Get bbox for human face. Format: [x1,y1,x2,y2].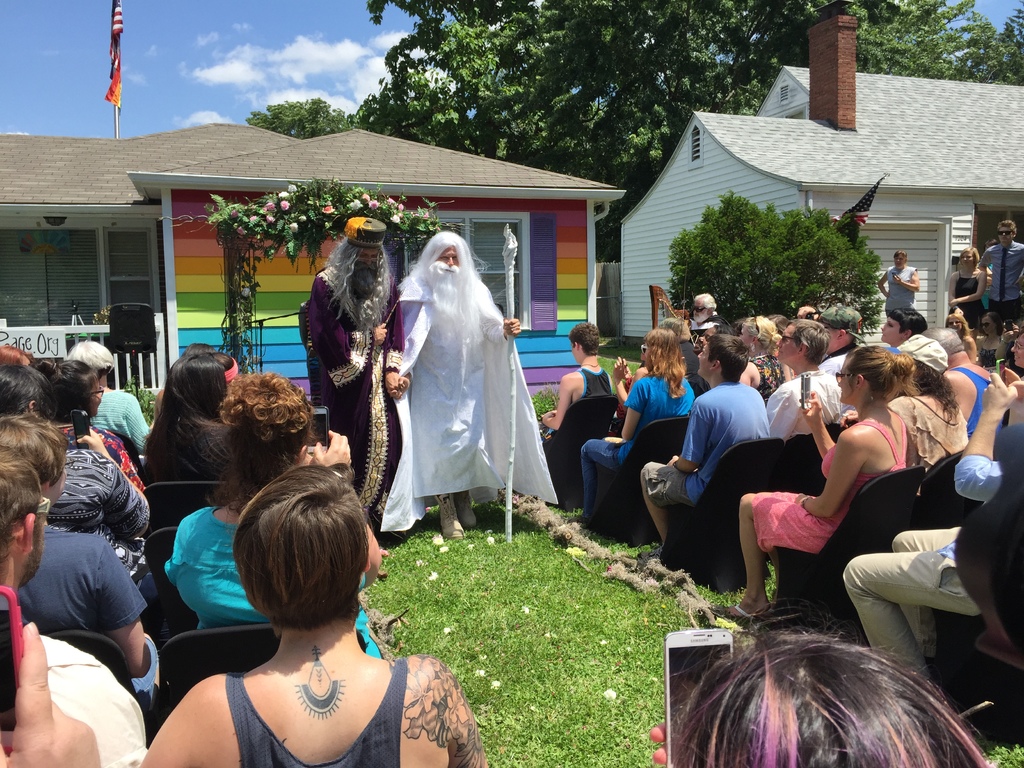
[780,326,803,369].
